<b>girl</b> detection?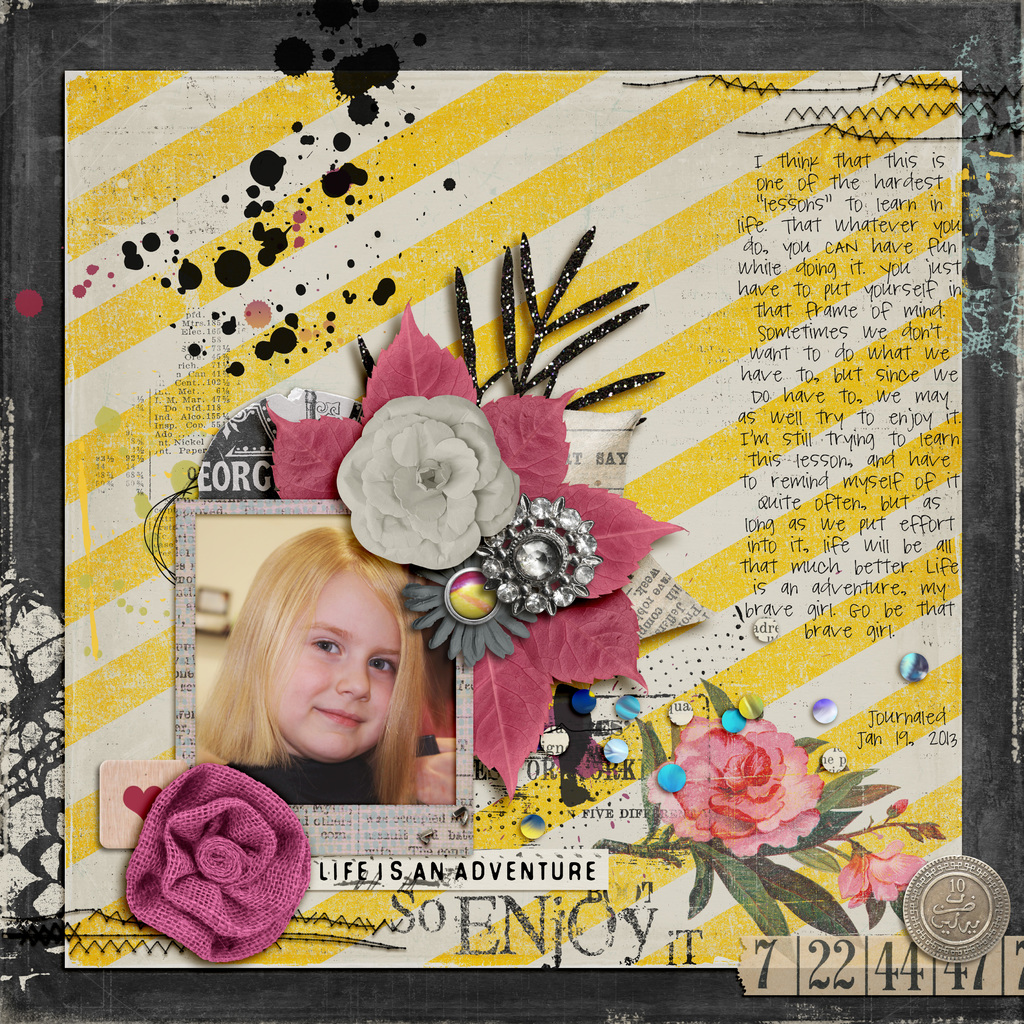
196,525,459,802
